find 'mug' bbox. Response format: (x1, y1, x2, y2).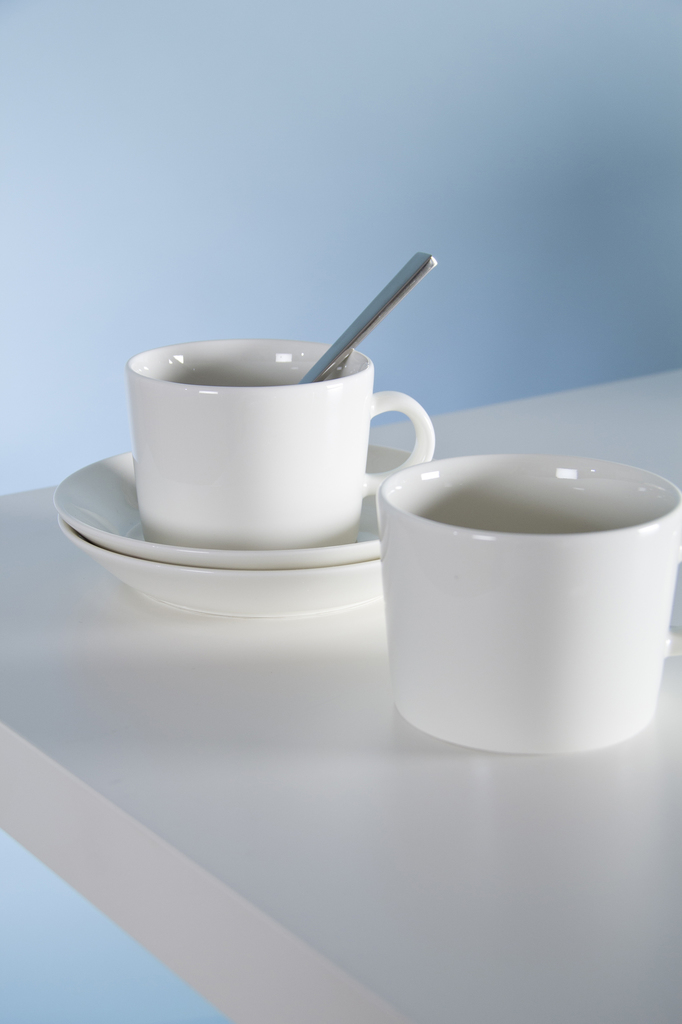
(123, 344, 438, 552).
